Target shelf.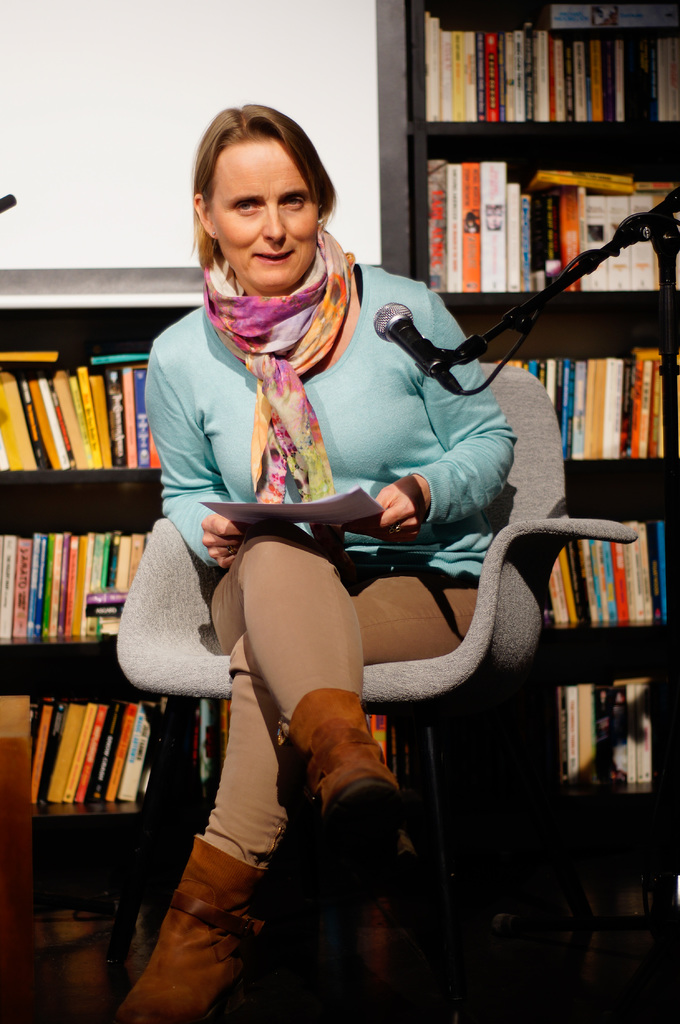
Target region: rect(0, 650, 180, 902).
